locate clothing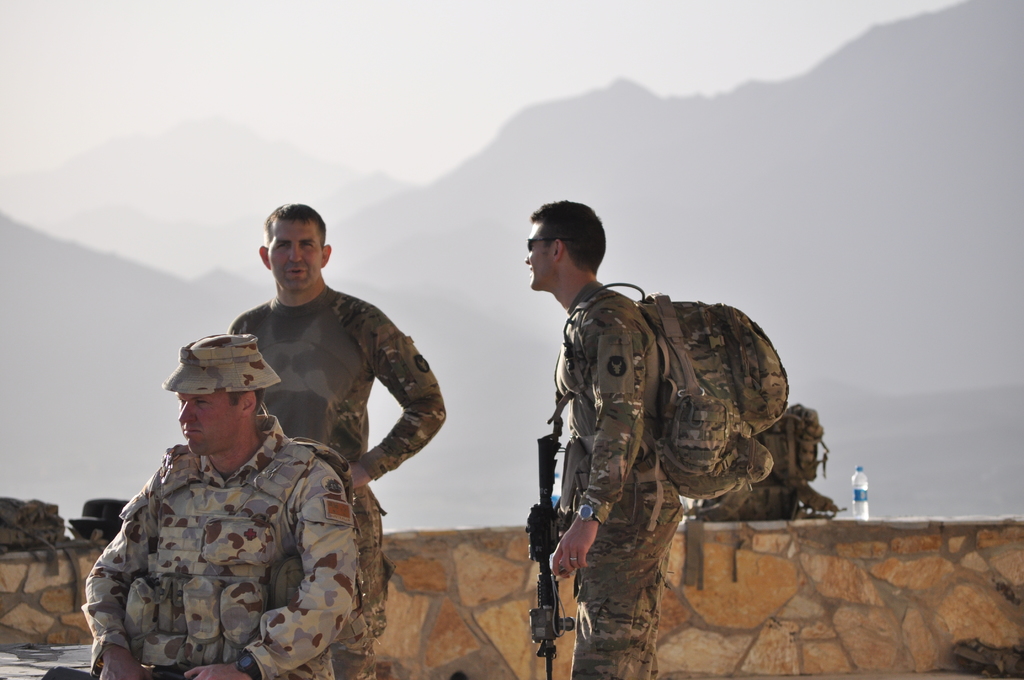
detection(81, 401, 361, 668)
